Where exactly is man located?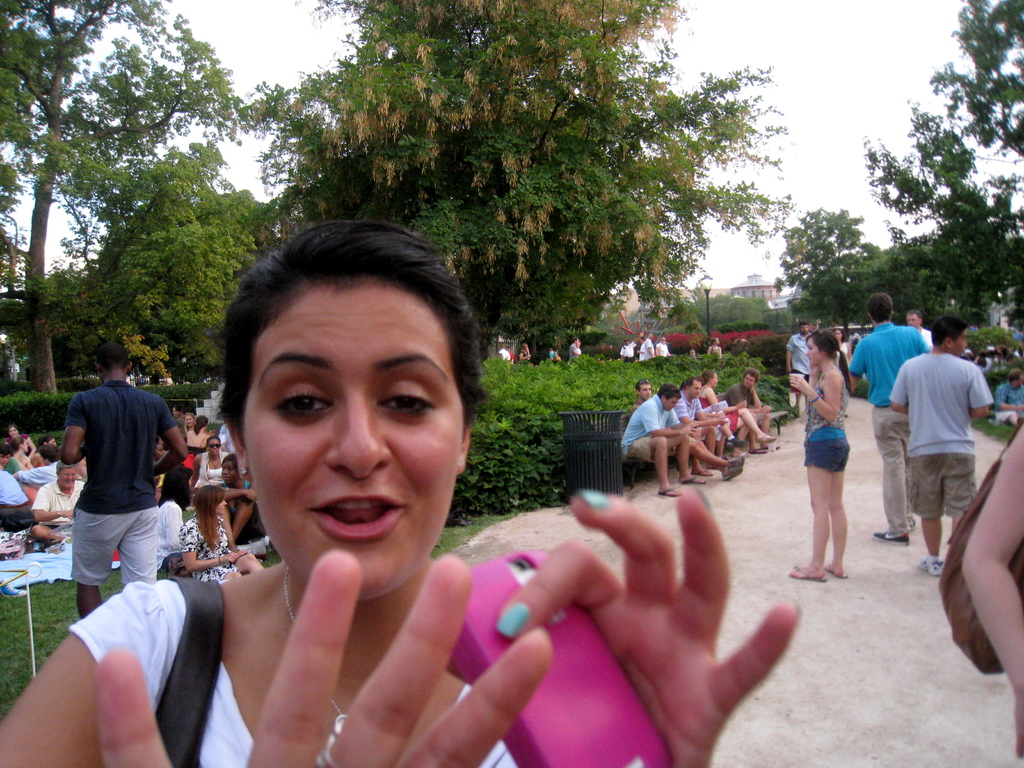
Its bounding box is 0:461:32:527.
